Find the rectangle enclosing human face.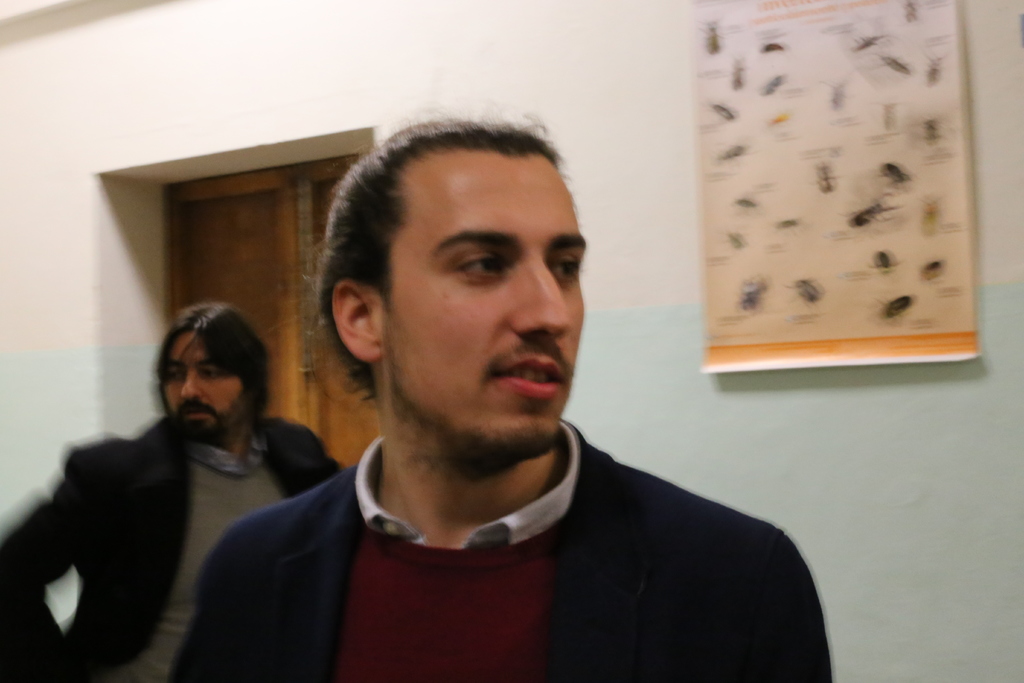
161/331/243/424.
